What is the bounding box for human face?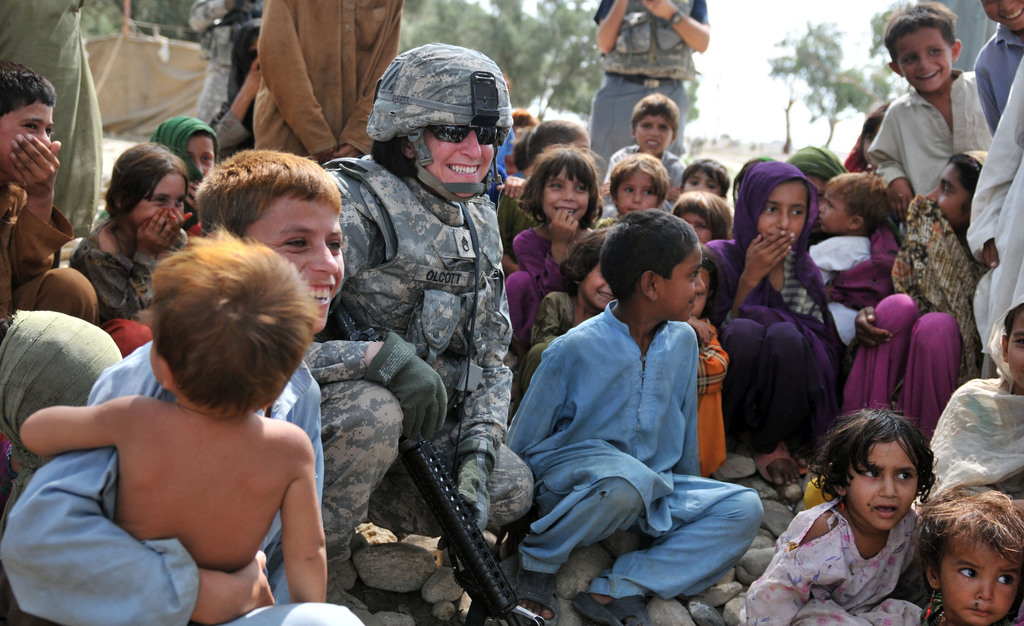
crop(1007, 310, 1023, 389).
